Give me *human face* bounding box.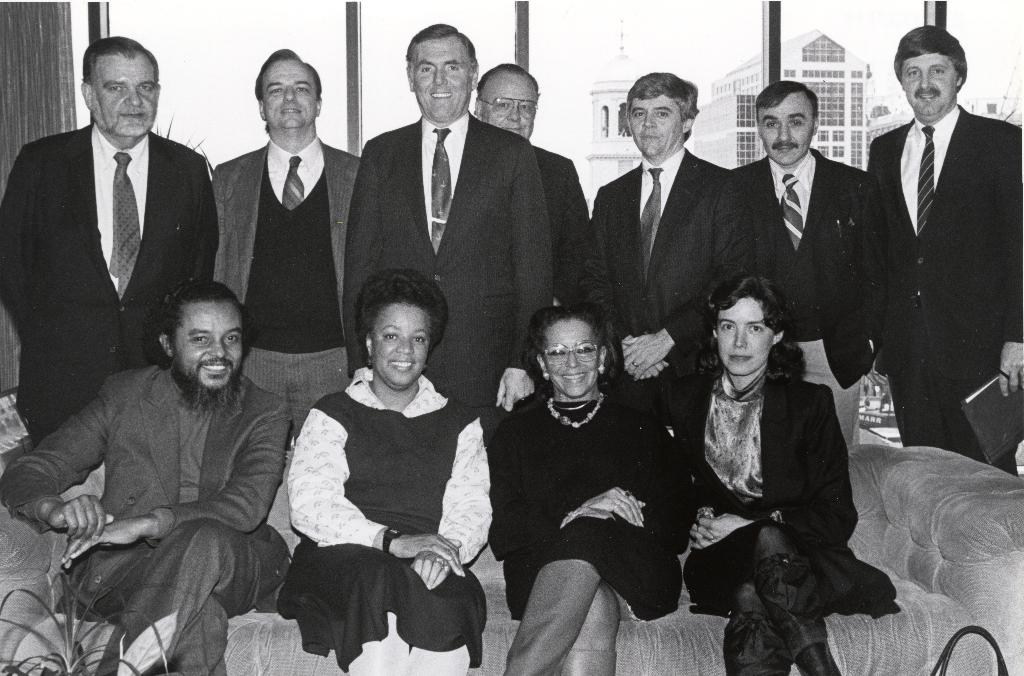
[376,301,430,385].
